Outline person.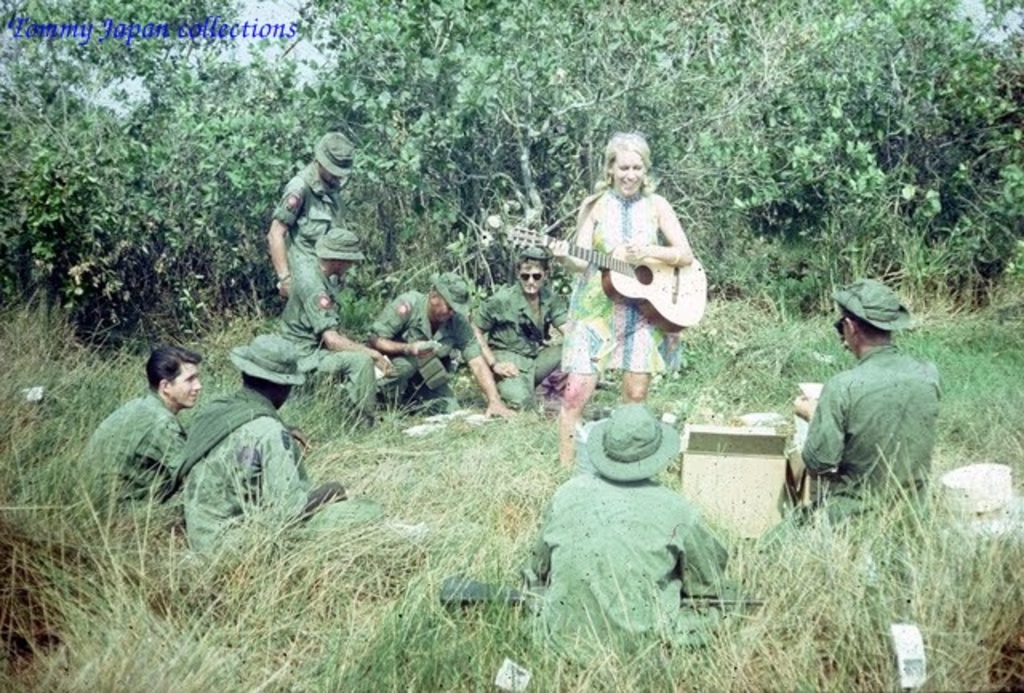
Outline: <bbox>72, 339, 184, 511</bbox>.
